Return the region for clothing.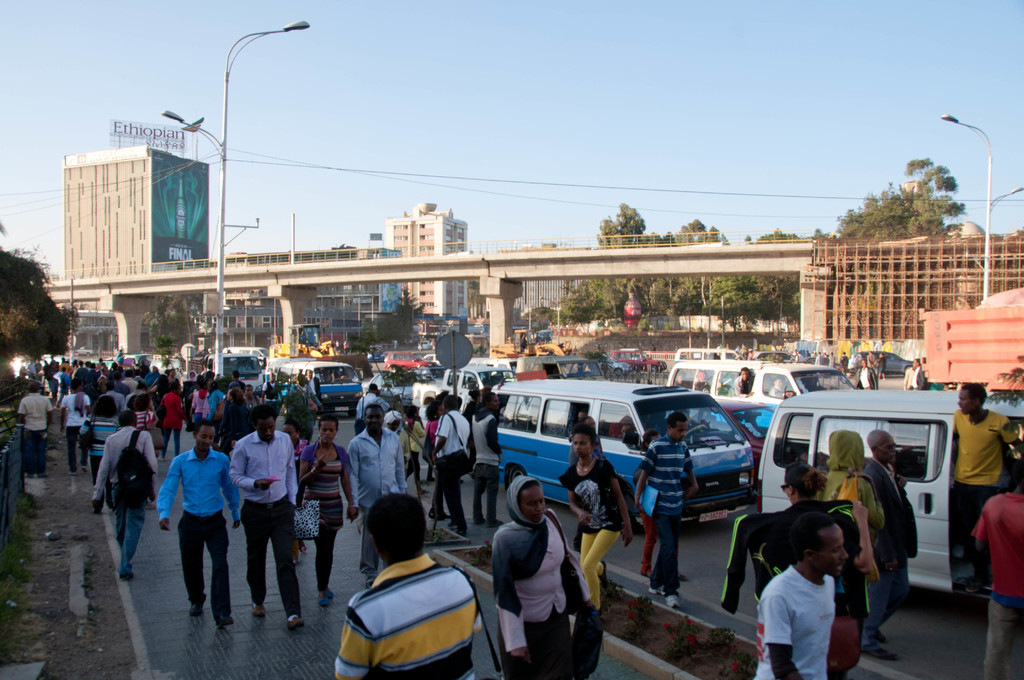
x1=470 y1=405 x2=500 y2=521.
